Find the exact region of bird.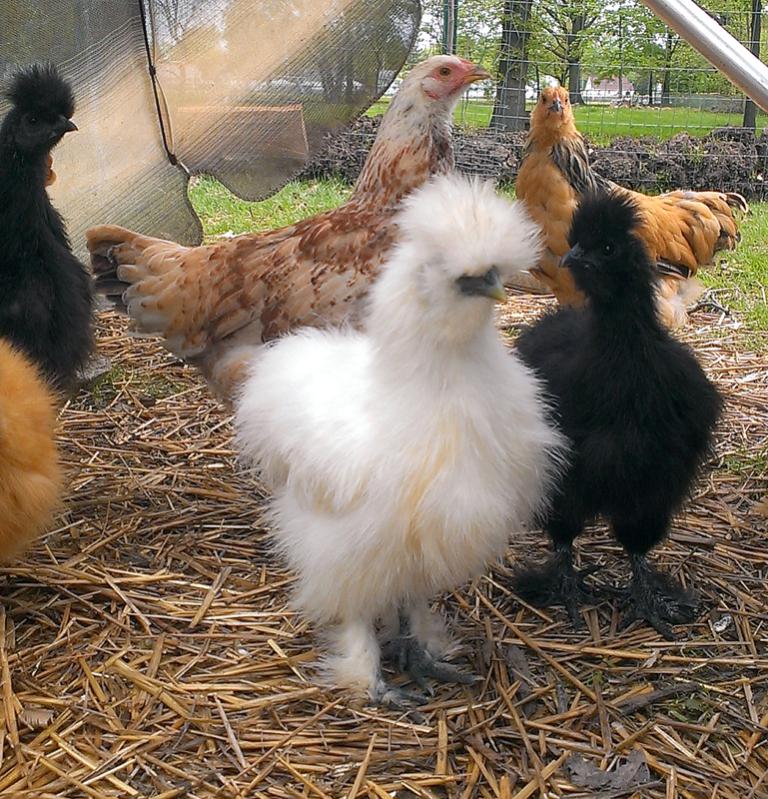
Exact region: [0,327,72,578].
